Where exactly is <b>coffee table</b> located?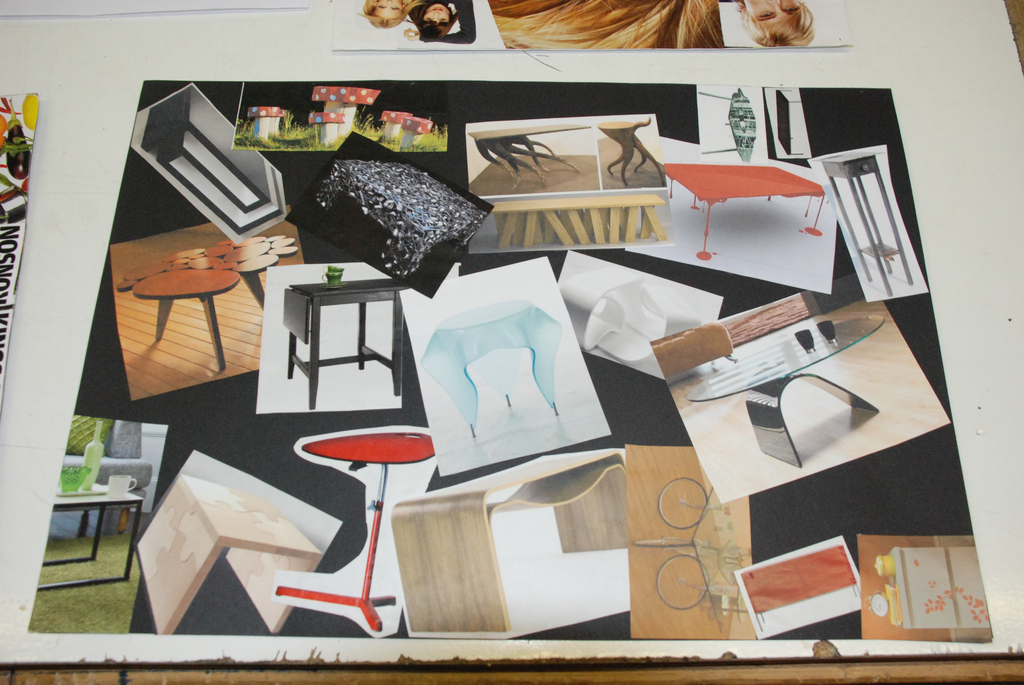
Its bounding box is 687 316 881 466.
